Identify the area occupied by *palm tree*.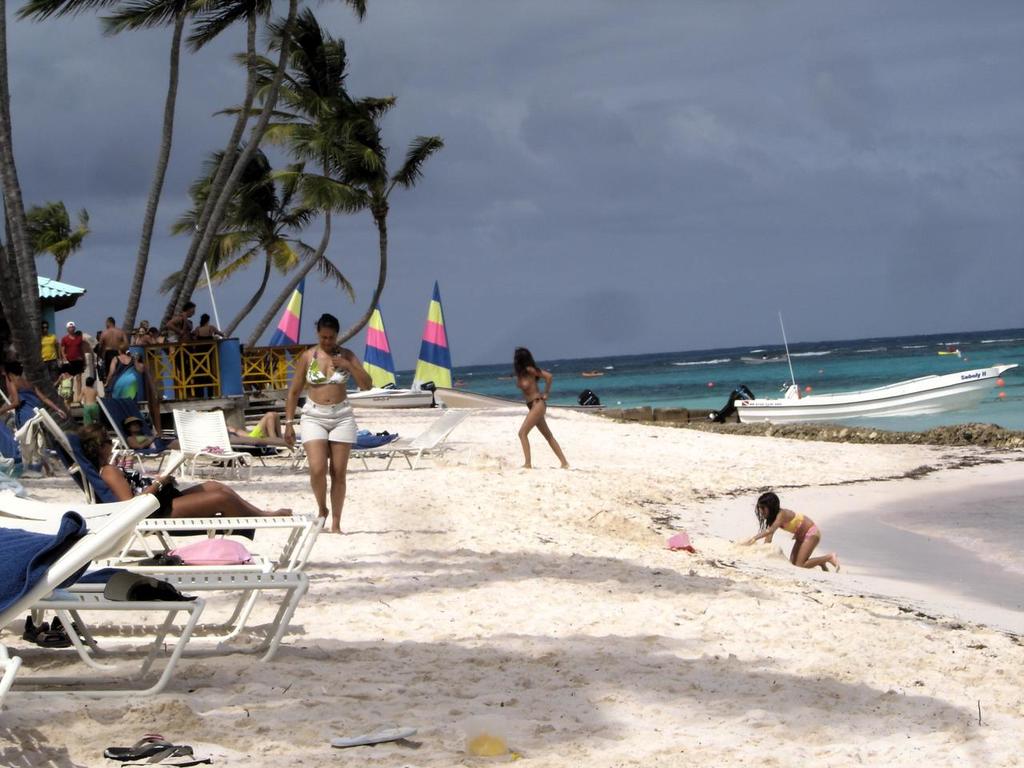
Area: bbox=[291, 117, 451, 358].
